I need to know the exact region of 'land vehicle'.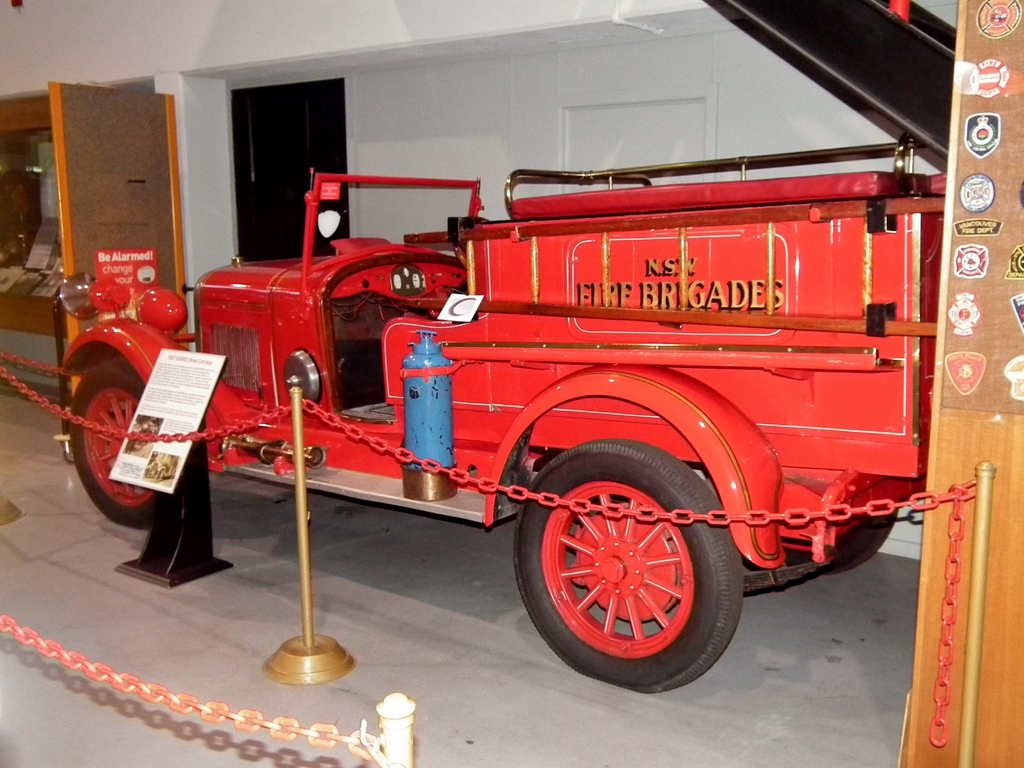
Region: [left=60, top=129, right=948, bottom=690].
